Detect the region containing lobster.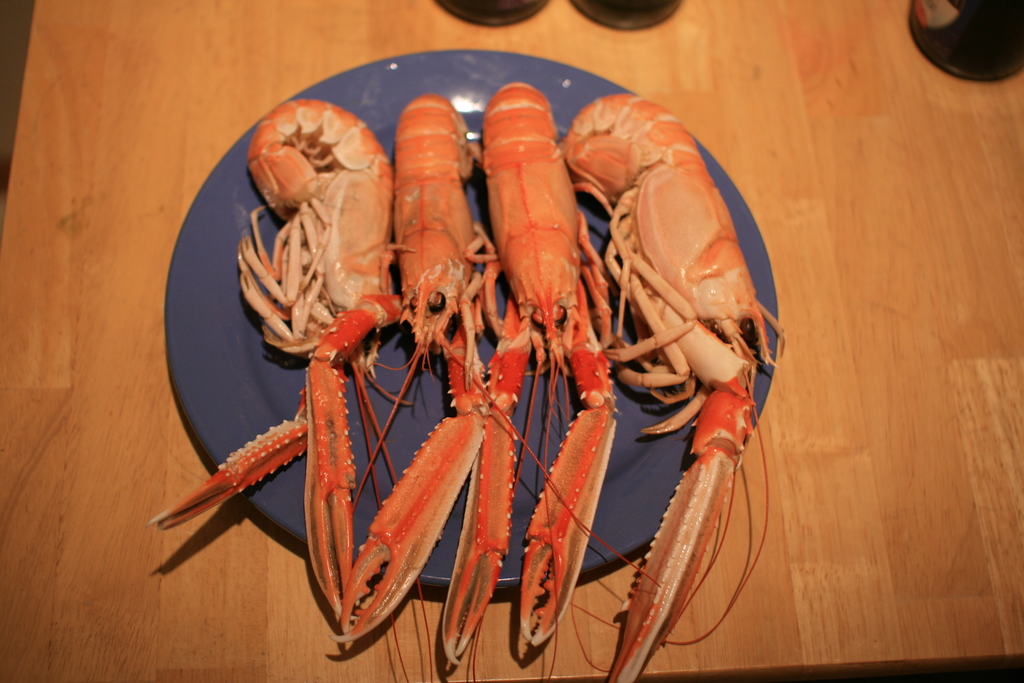
[left=463, top=88, right=636, bottom=649].
